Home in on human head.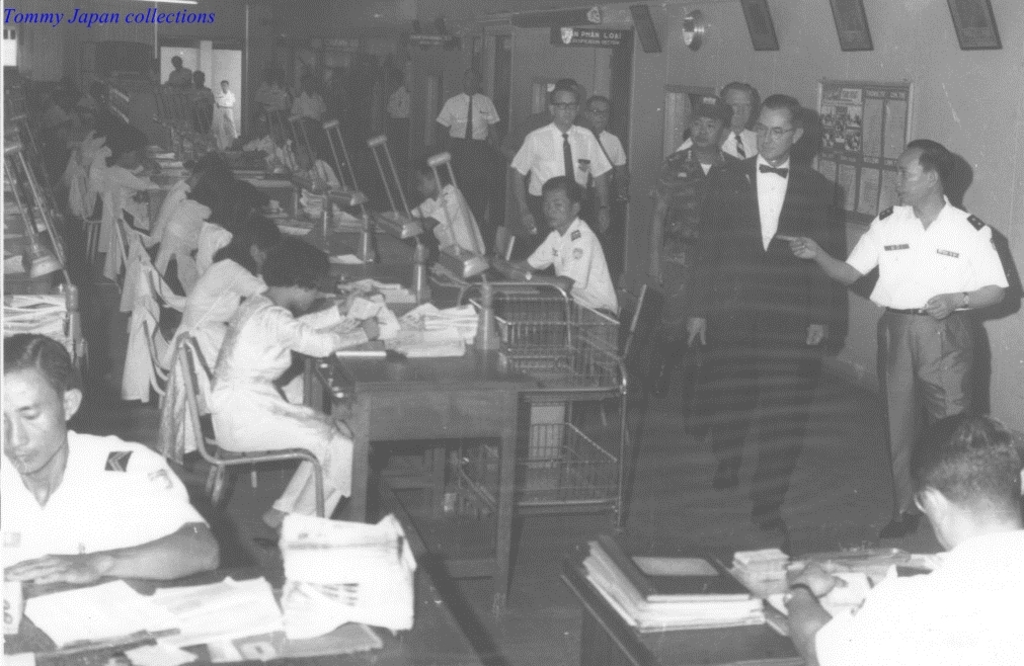
Homed in at 689, 105, 728, 149.
